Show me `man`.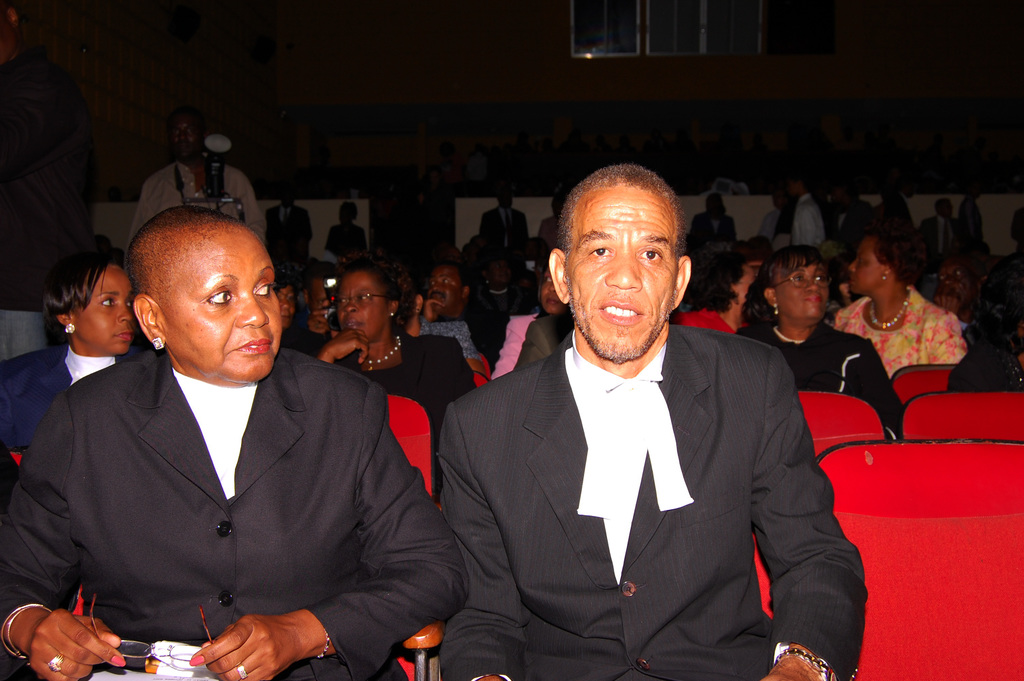
`man` is here: l=436, t=162, r=868, b=680.
